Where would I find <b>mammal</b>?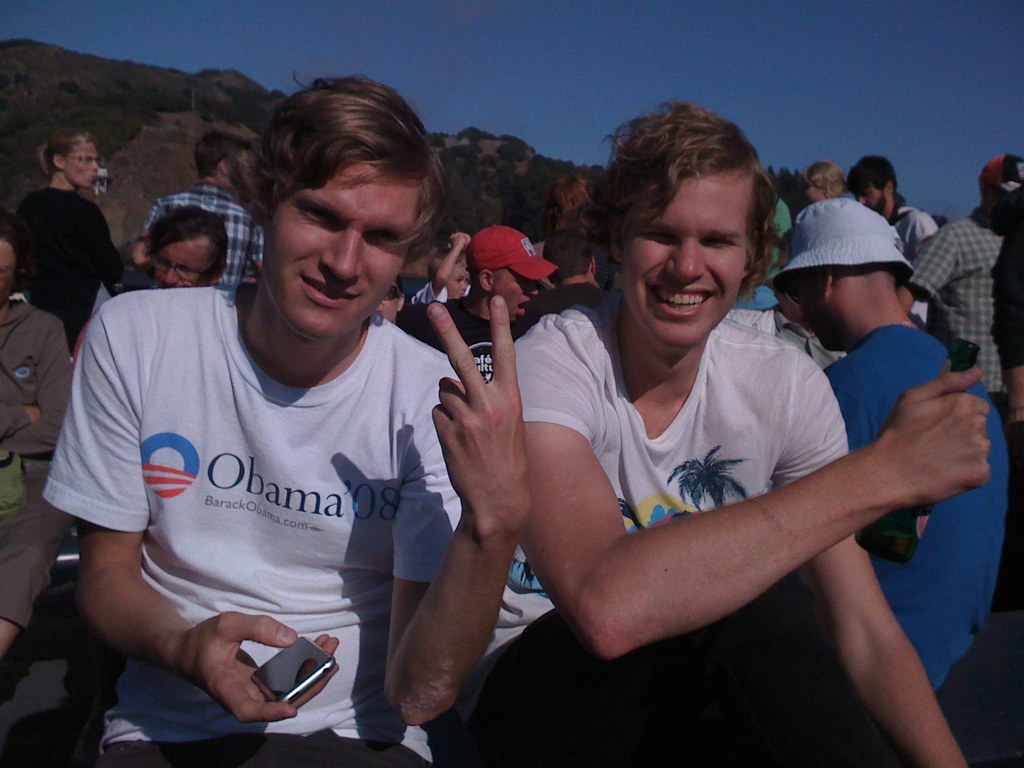
At 528:221:612:330.
